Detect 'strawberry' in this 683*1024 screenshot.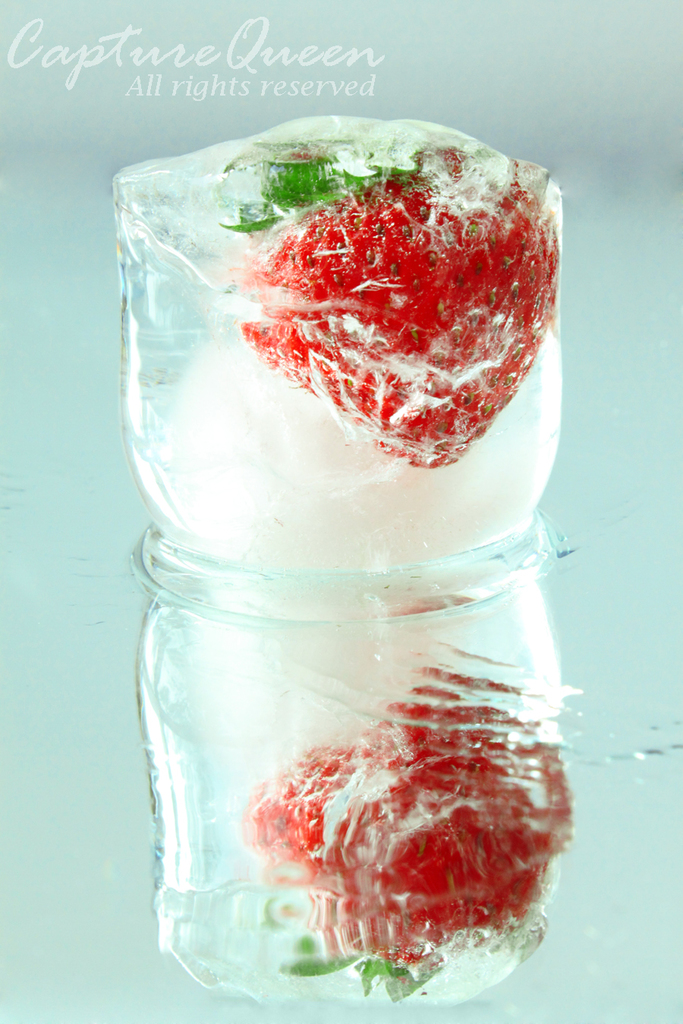
Detection: (left=213, top=130, right=558, bottom=468).
